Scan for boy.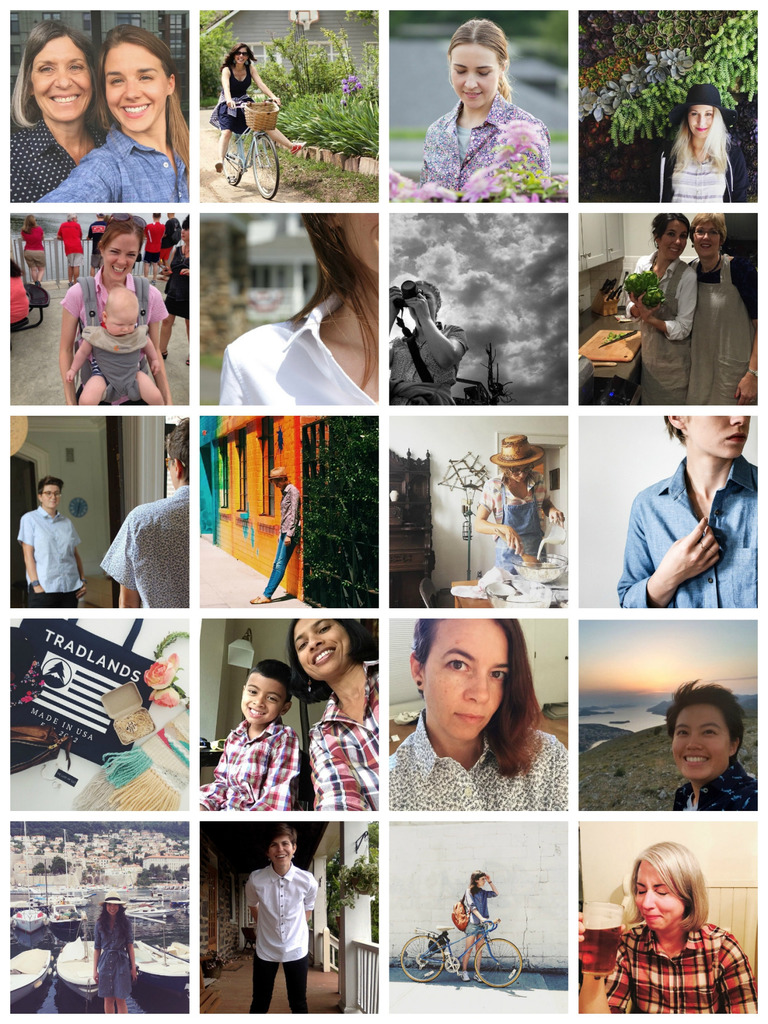
Scan result: detection(199, 658, 304, 811).
